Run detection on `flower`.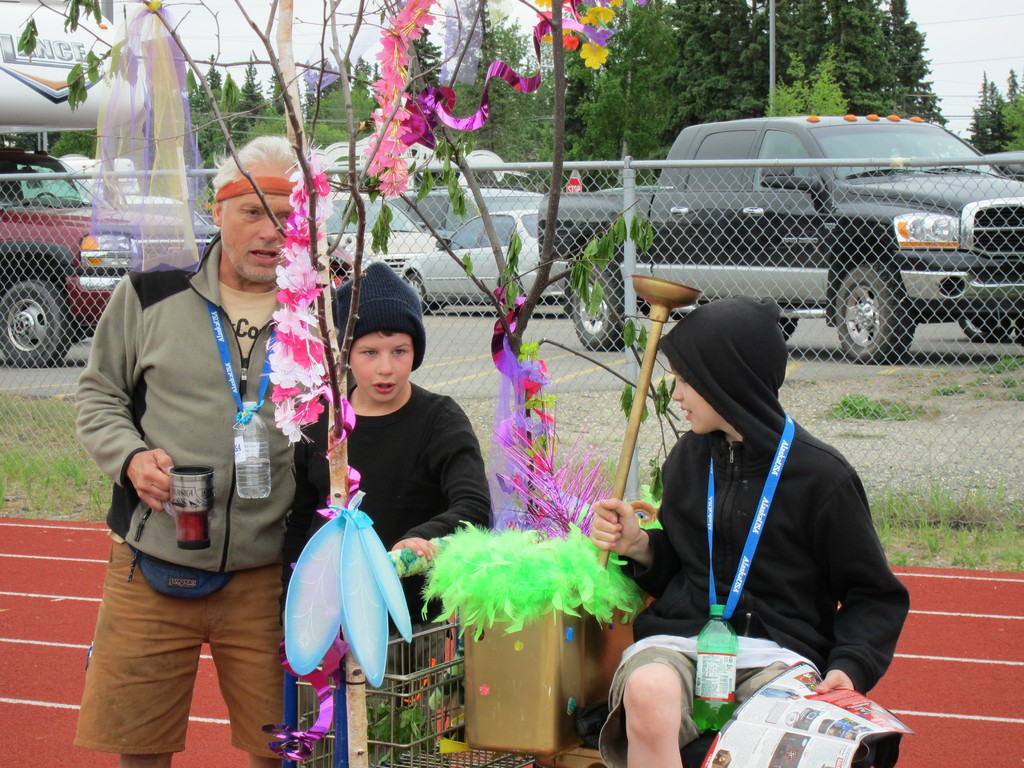
Result: bbox=[584, 3, 616, 29].
